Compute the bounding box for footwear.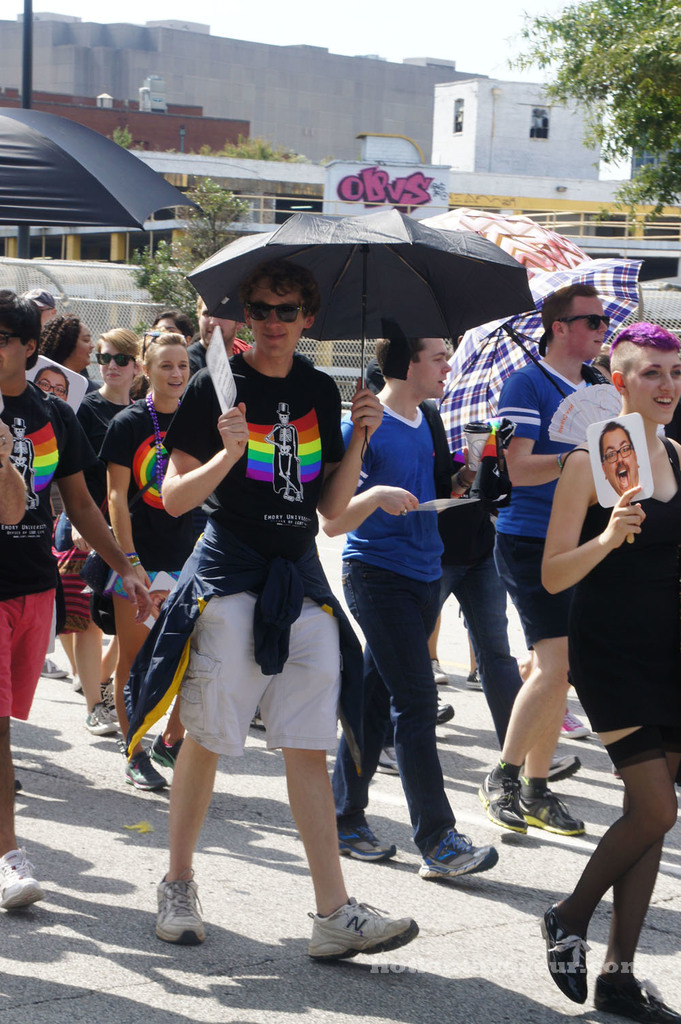
bbox=[0, 853, 43, 911].
